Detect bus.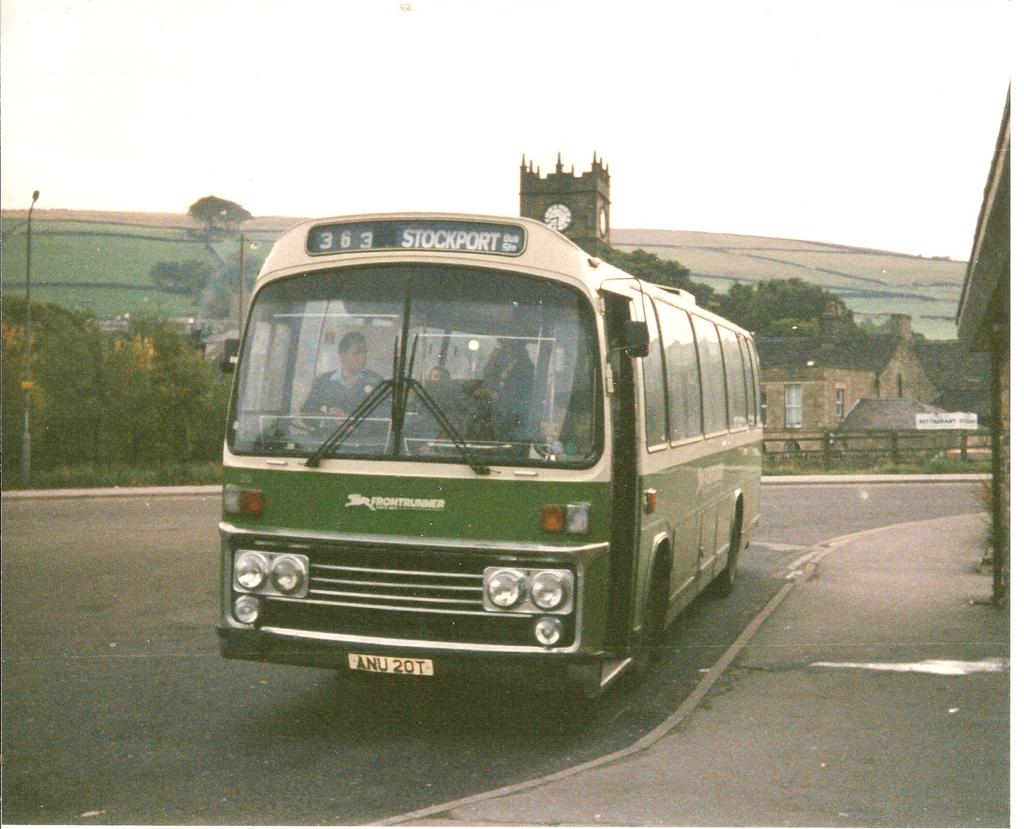
Detected at <bbox>216, 204, 764, 712</bbox>.
